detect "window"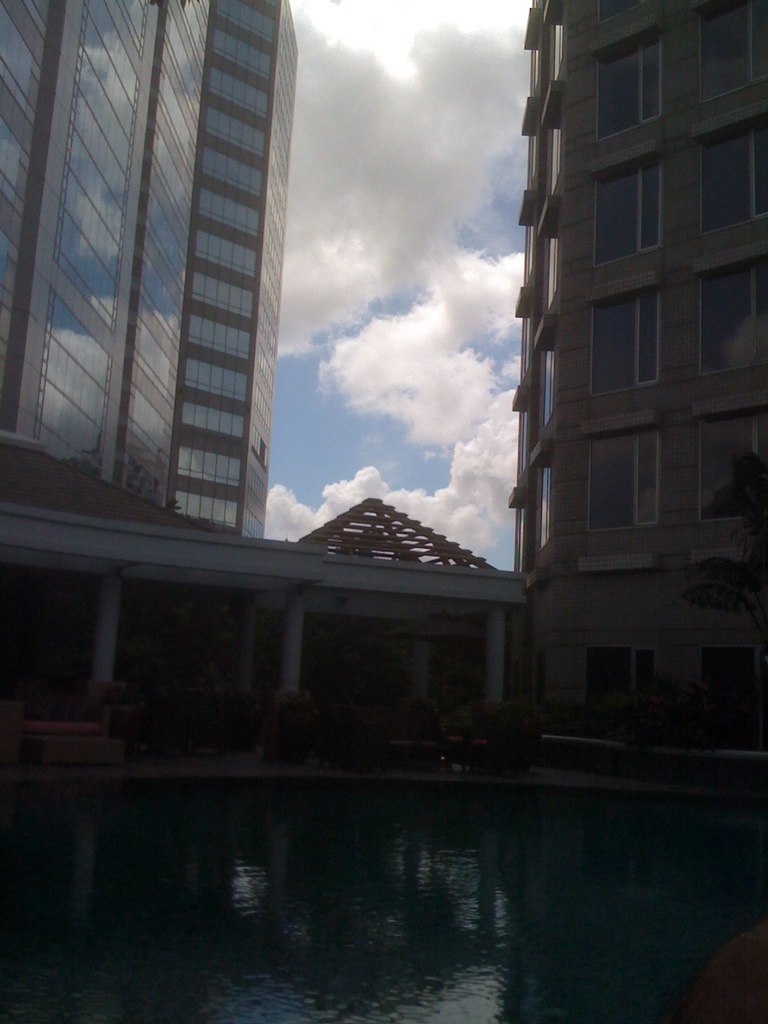
698, 392, 763, 532
